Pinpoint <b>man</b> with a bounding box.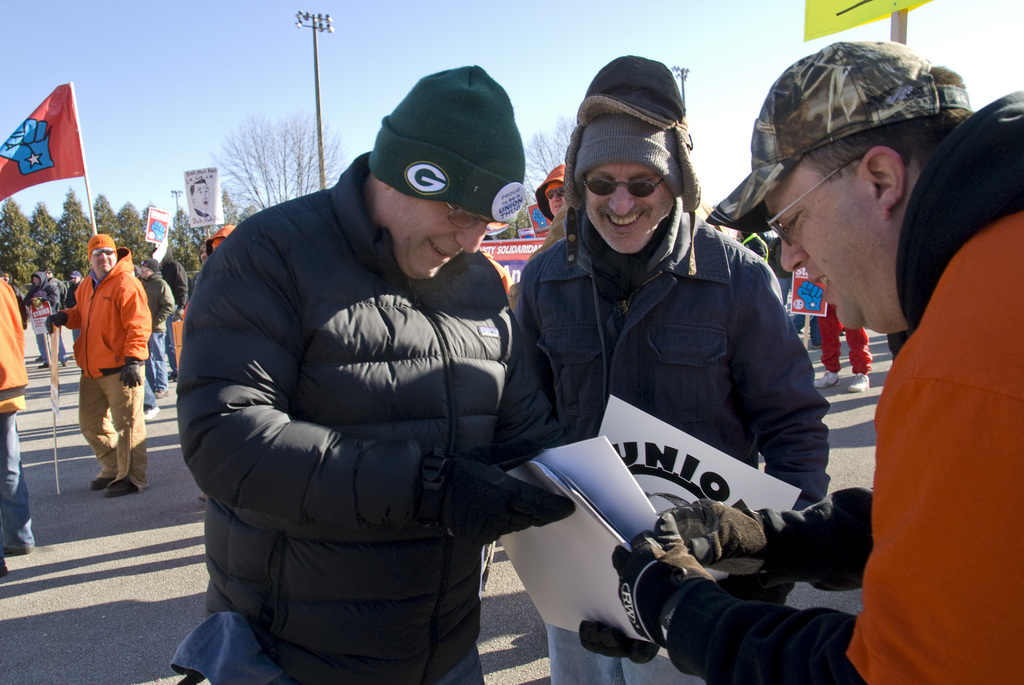
132,256,177,398.
